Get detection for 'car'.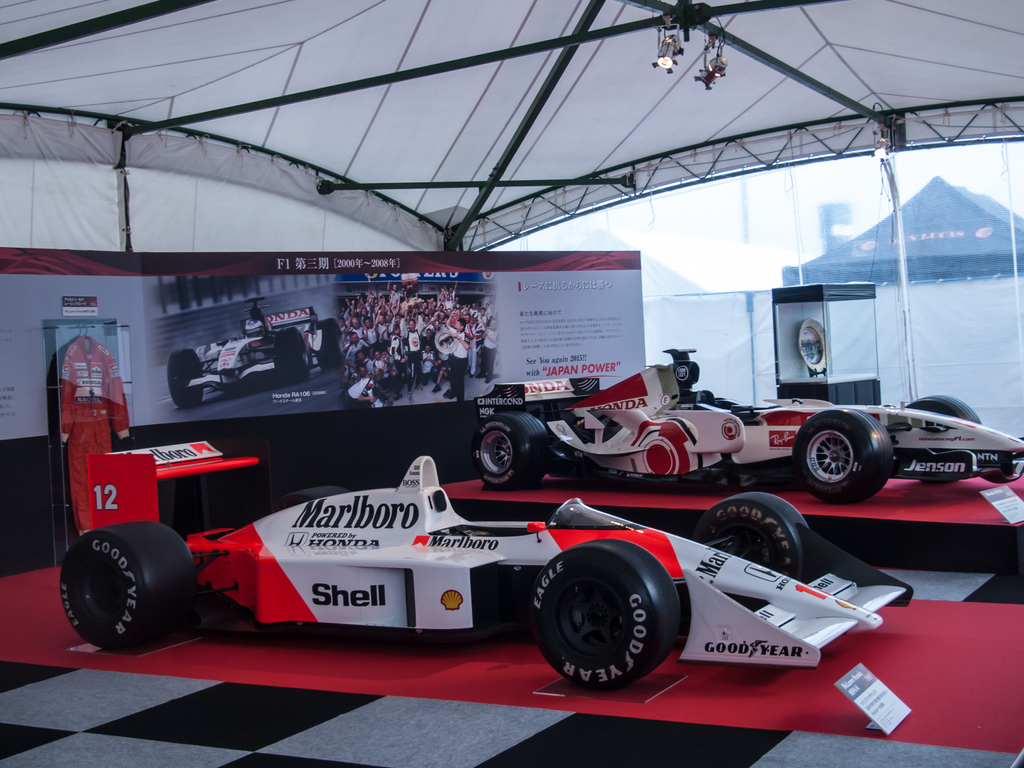
Detection: 159:298:344:409.
